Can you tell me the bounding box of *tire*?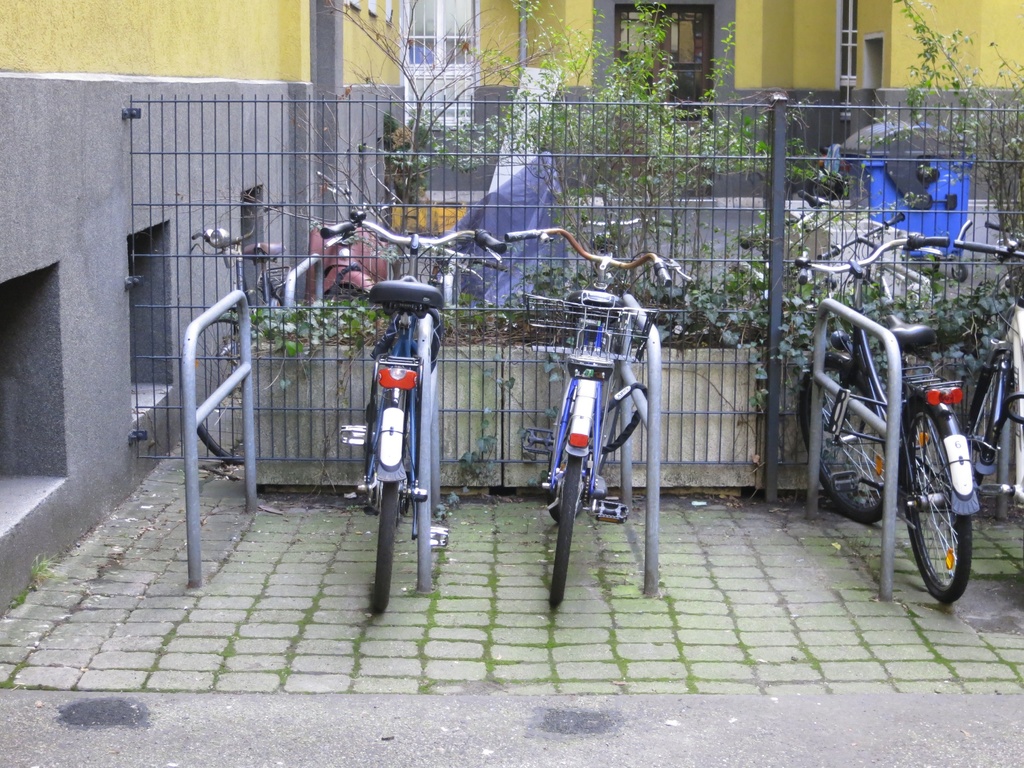
select_region(801, 360, 901, 524).
